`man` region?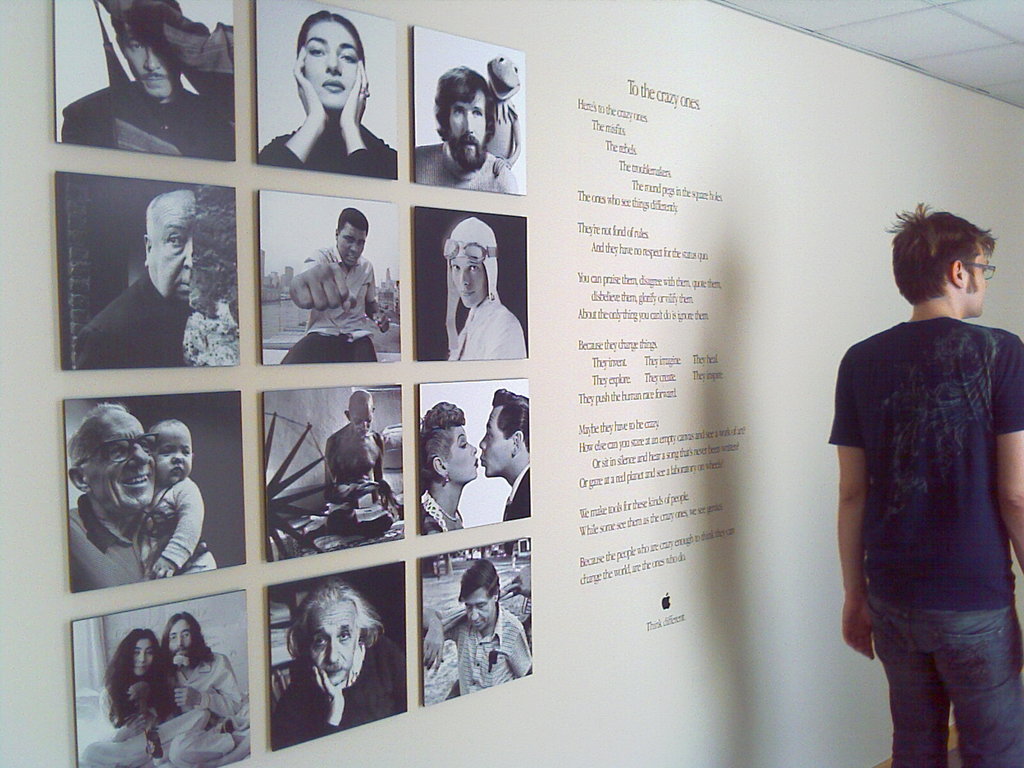
[x1=282, y1=209, x2=391, y2=366]
